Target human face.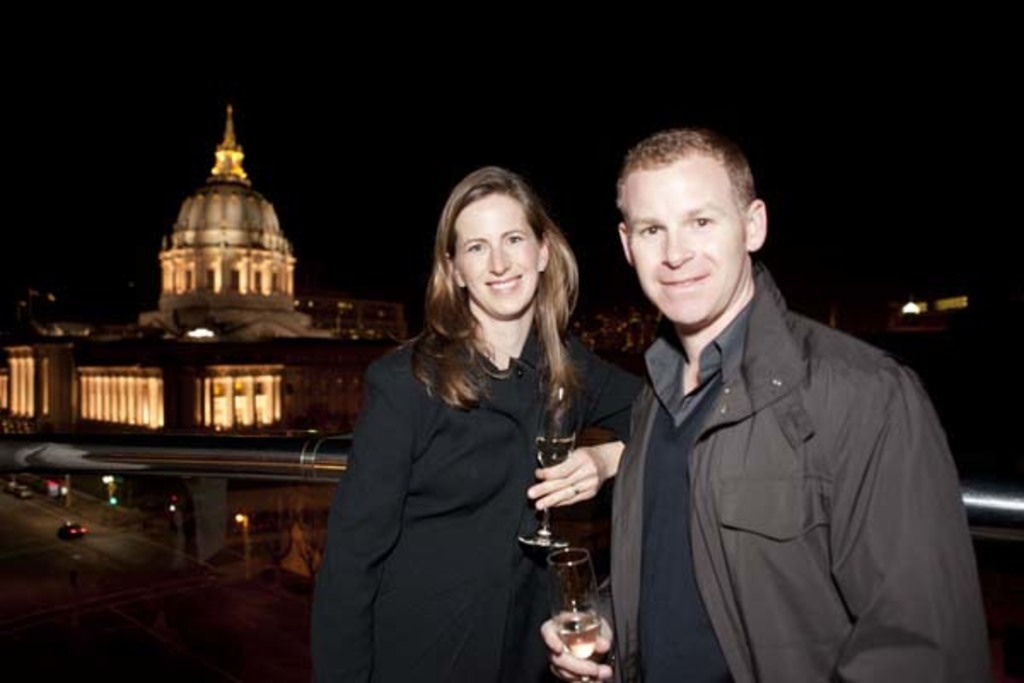
Target region: 454, 195, 541, 314.
